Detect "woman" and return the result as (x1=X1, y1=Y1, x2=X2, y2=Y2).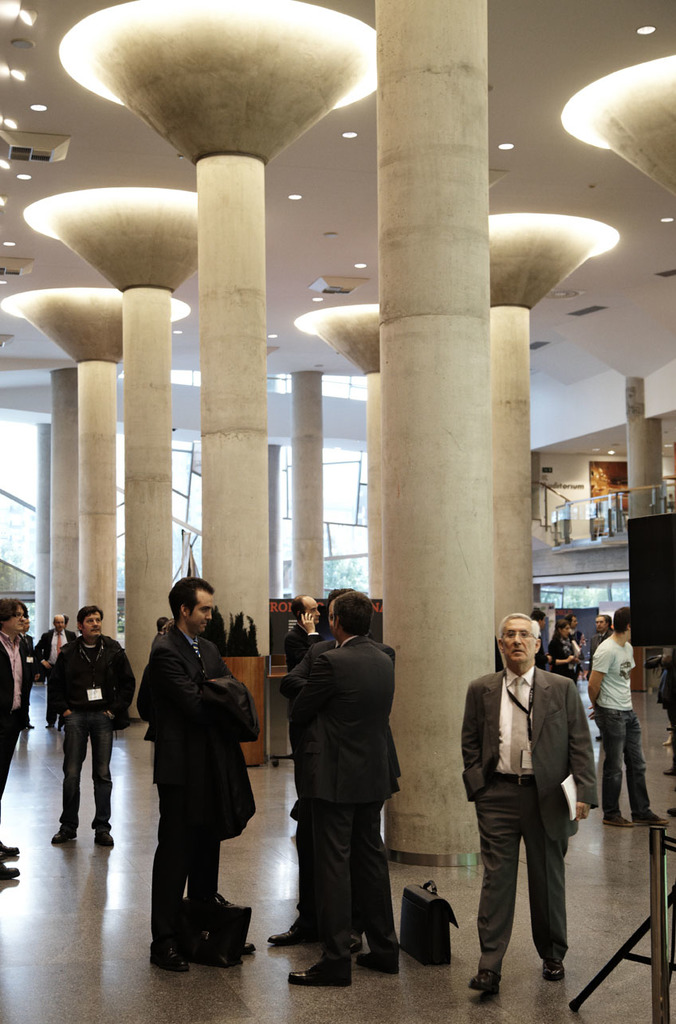
(x1=548, y1=622, x2=580, y2=694).
